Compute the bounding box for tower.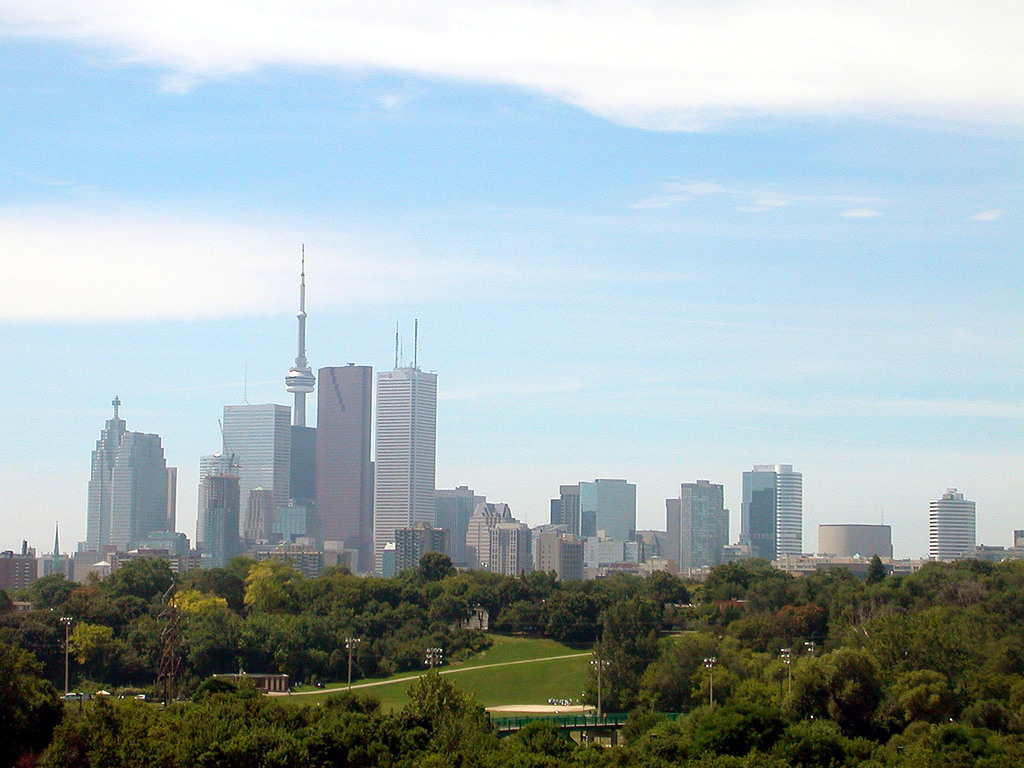
(577,476,632,548).
